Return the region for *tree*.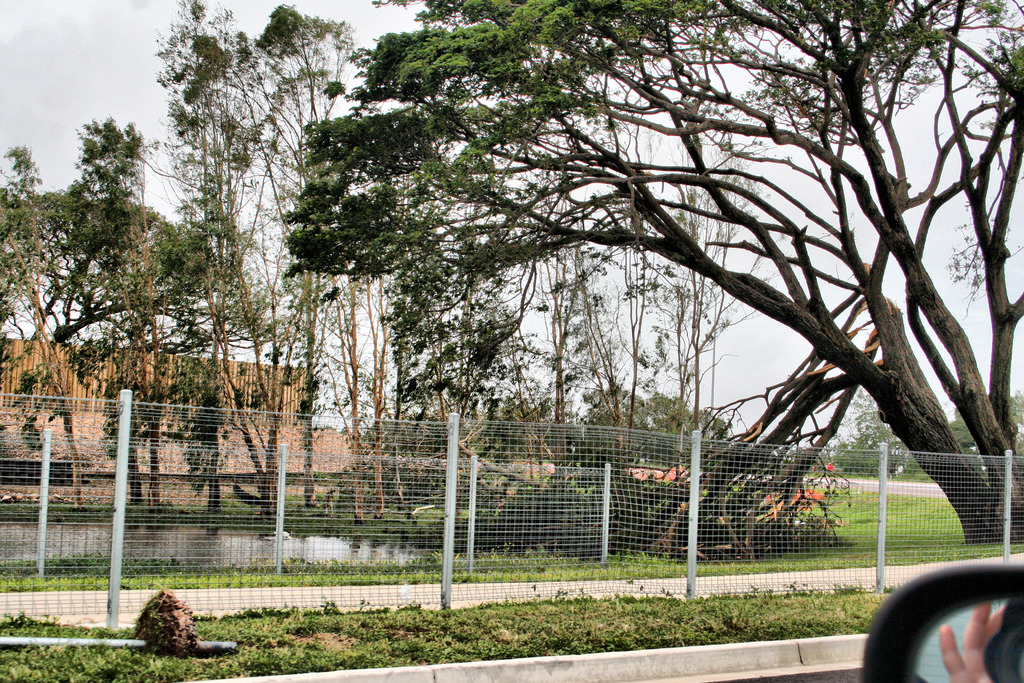
338,92,449,435.
